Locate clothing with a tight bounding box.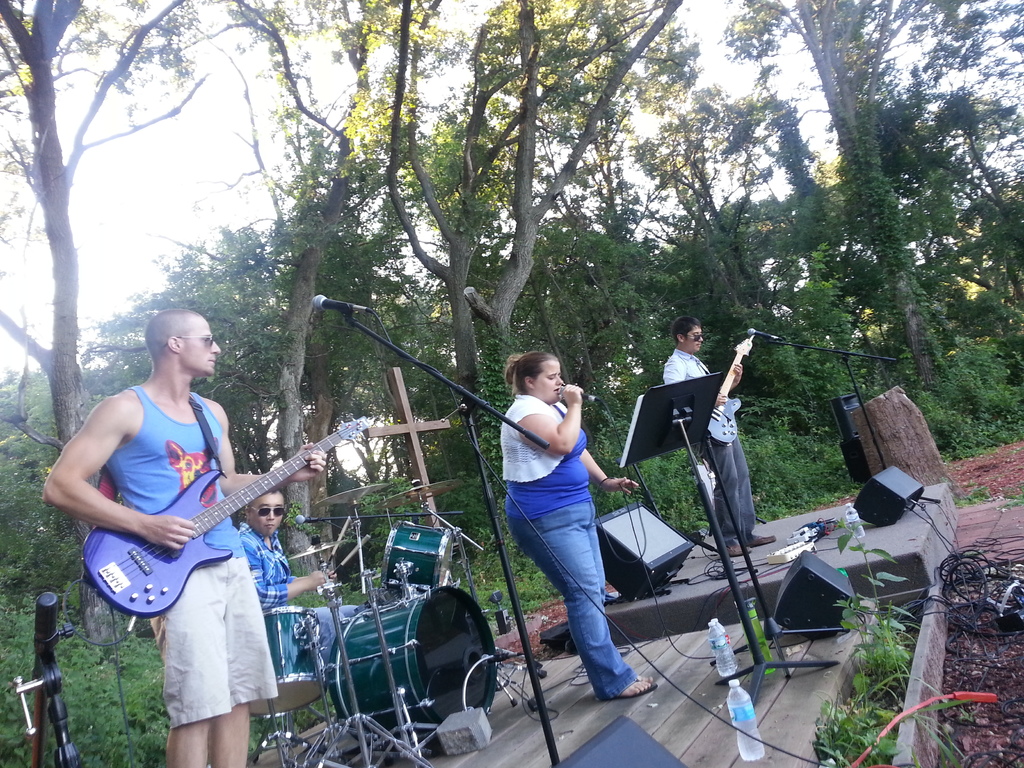
227, 517, 319, 651.
